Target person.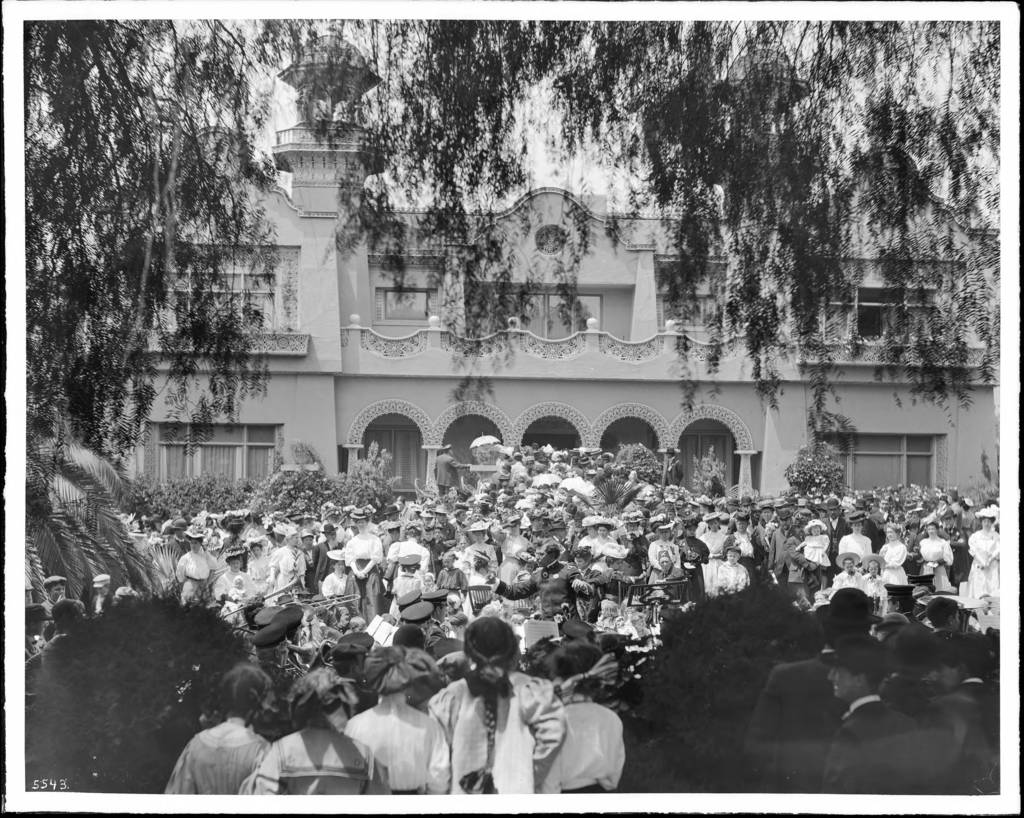
Target region: x1=899, y1=520, x2=919, y2=588.
